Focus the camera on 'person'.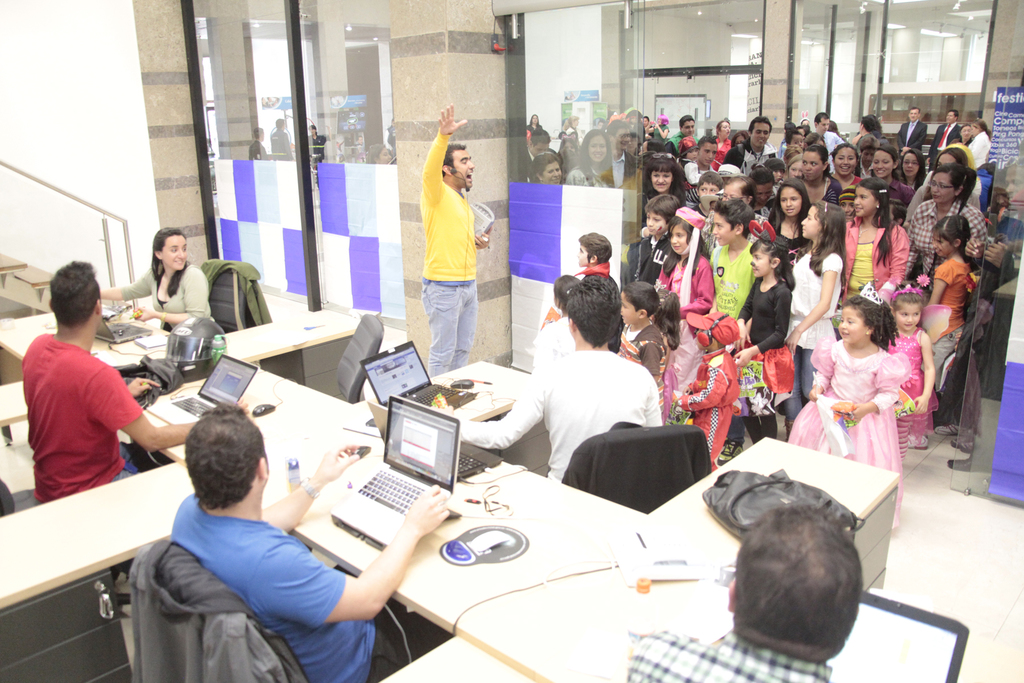
Focus region: 417, 97, 489, 374.
